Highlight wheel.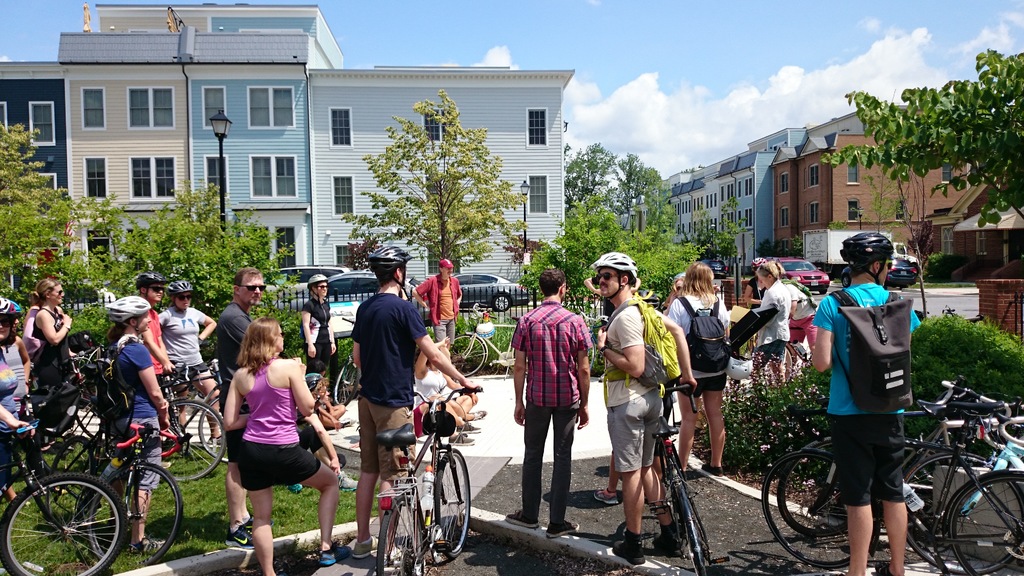
Highlighted region: 428, 444, 478, 564.
